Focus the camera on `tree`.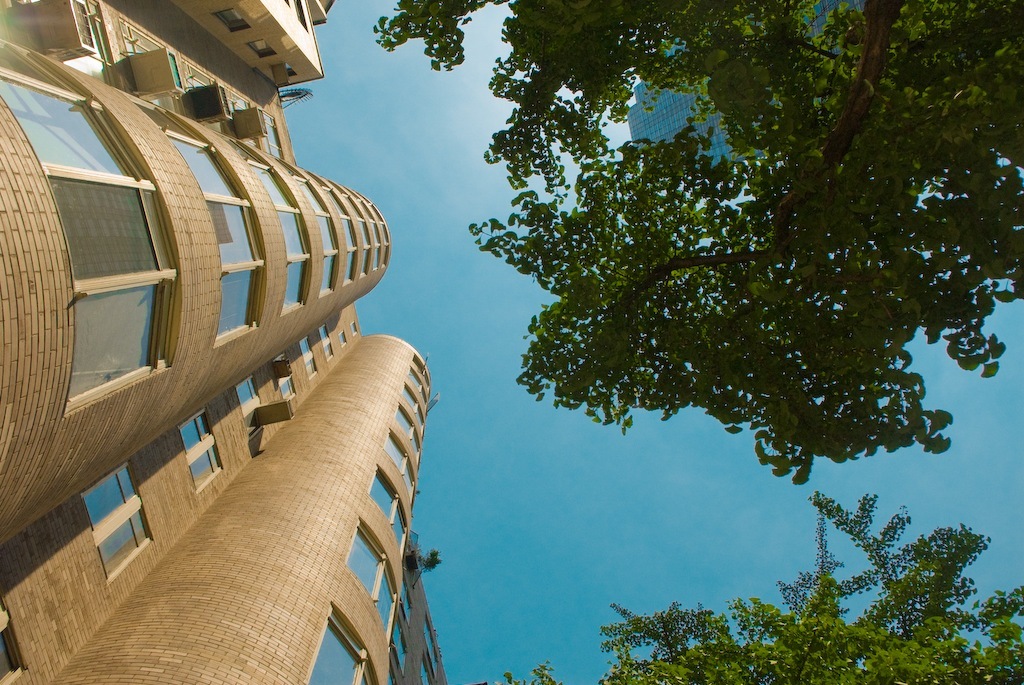
Focus region: 371:0:1023:489.
